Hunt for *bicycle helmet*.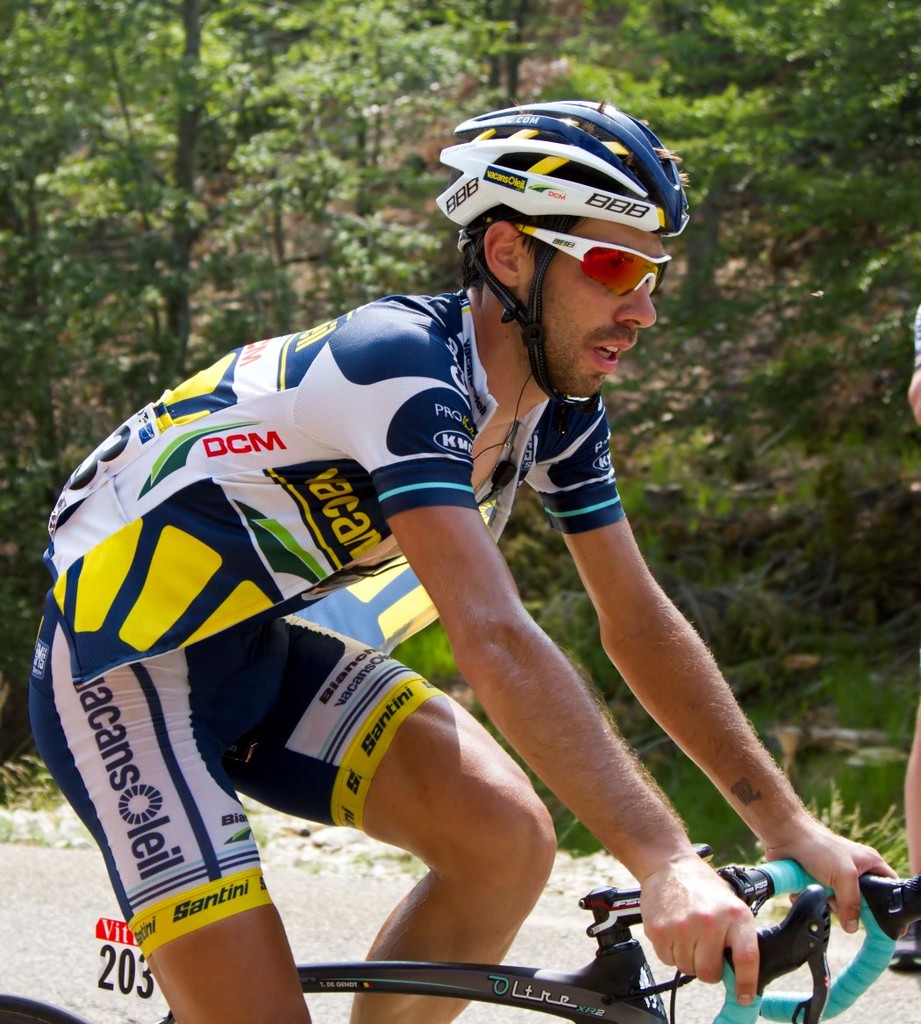
Hunted down at x1=432 y1=90 x2=695 y2=389.
